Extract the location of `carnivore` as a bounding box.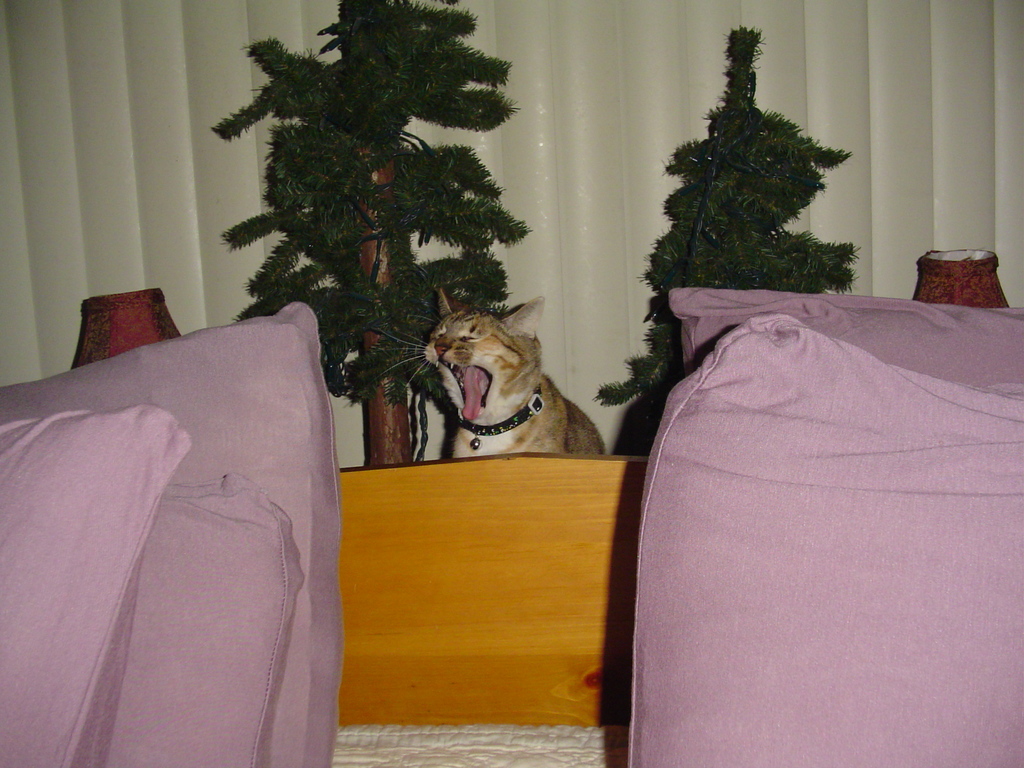
x1=366, y1=280, x2=611, y2=460.
